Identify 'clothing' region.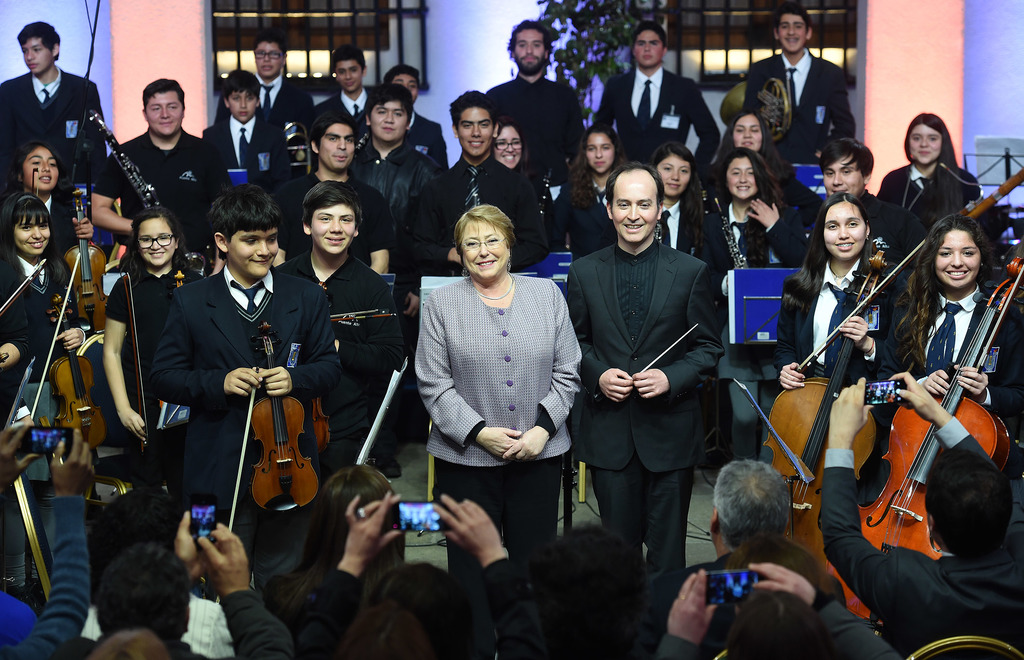
Region: [left=0, top=245, right=83, bottom=377].
